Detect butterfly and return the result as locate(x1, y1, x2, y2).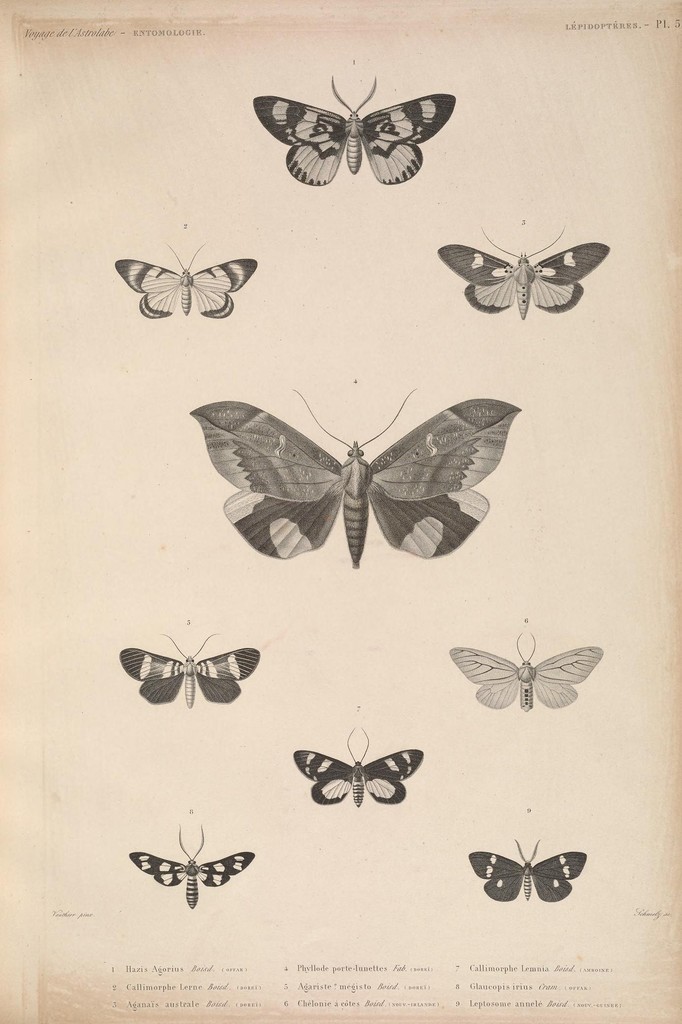
locate(125, 849, 253, 908).
